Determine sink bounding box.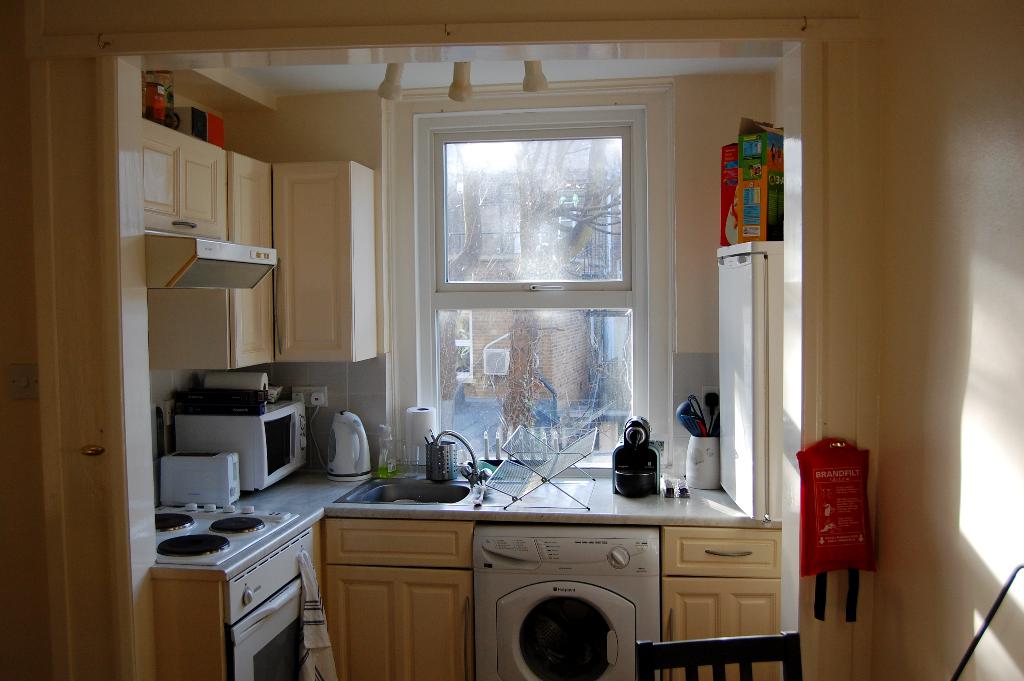
Determined: x1=332, y1=428, x2=494, y2=508.
